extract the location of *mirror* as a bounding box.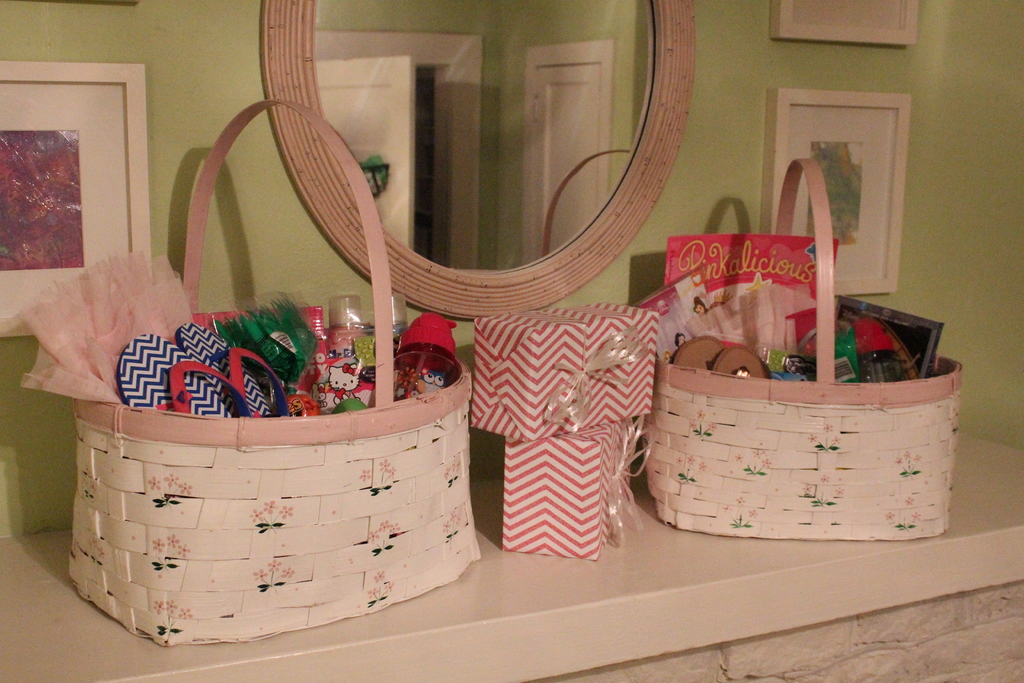
315:0:657:272.
